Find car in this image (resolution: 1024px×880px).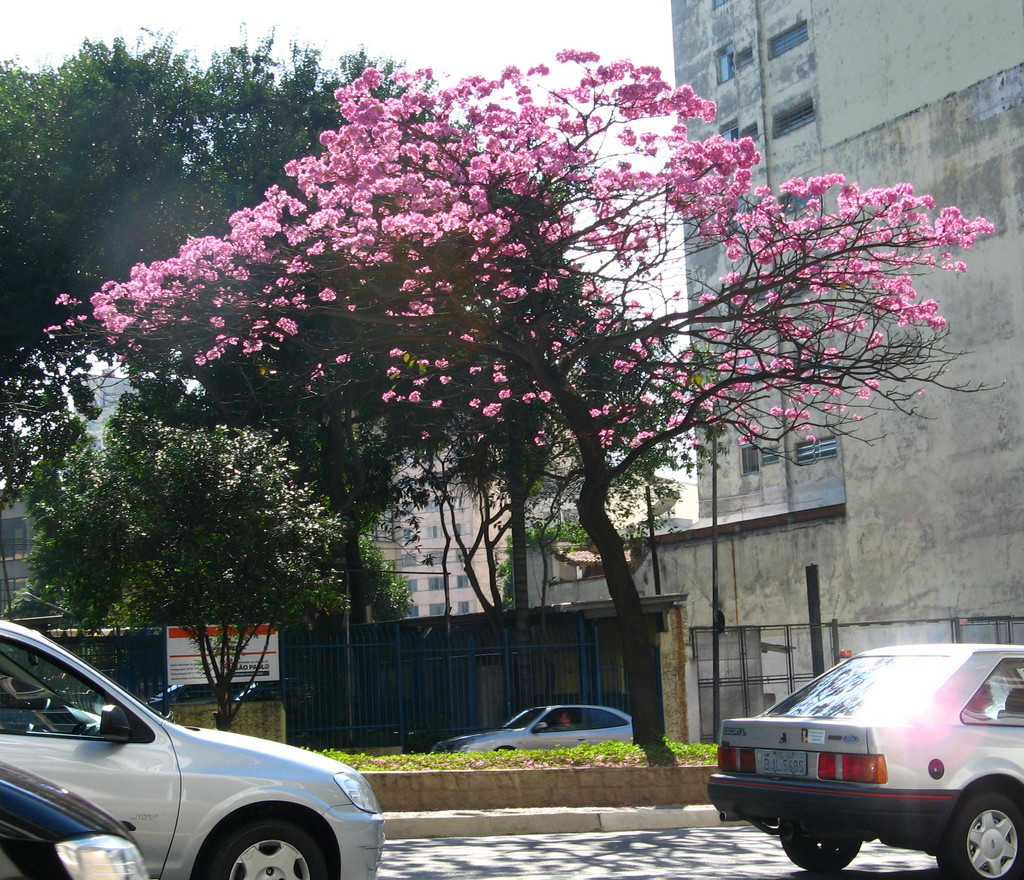
BBox(147, 682, 218, 705).
